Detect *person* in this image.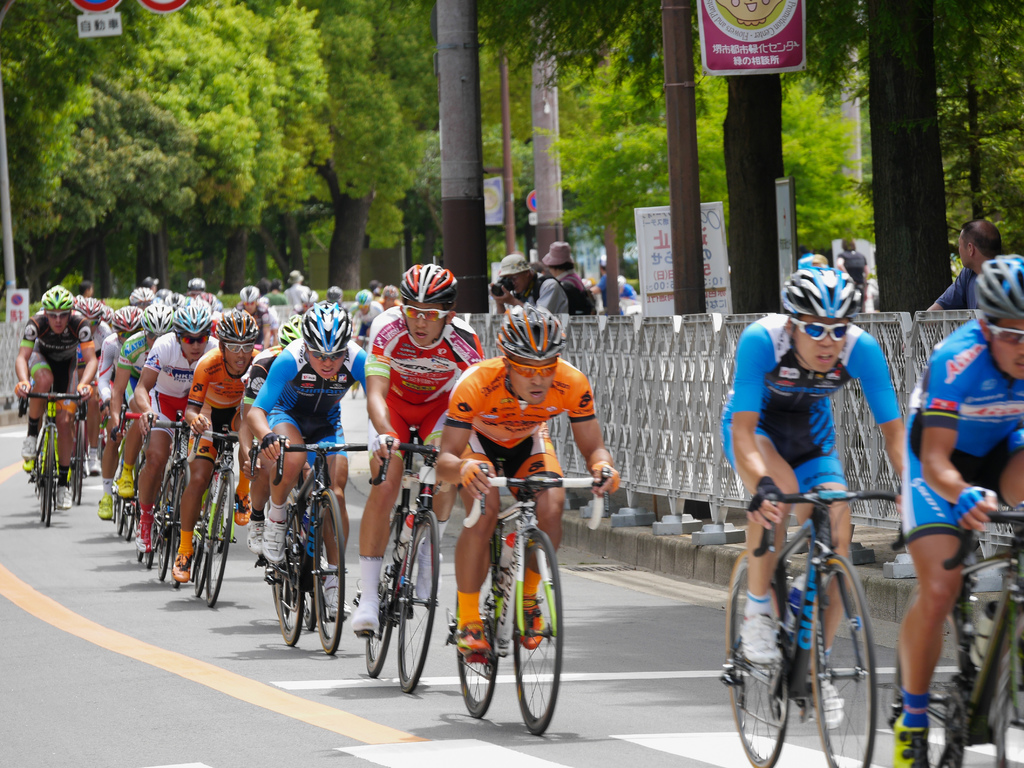
Detection: Rect(840, 238, 868, 310).
